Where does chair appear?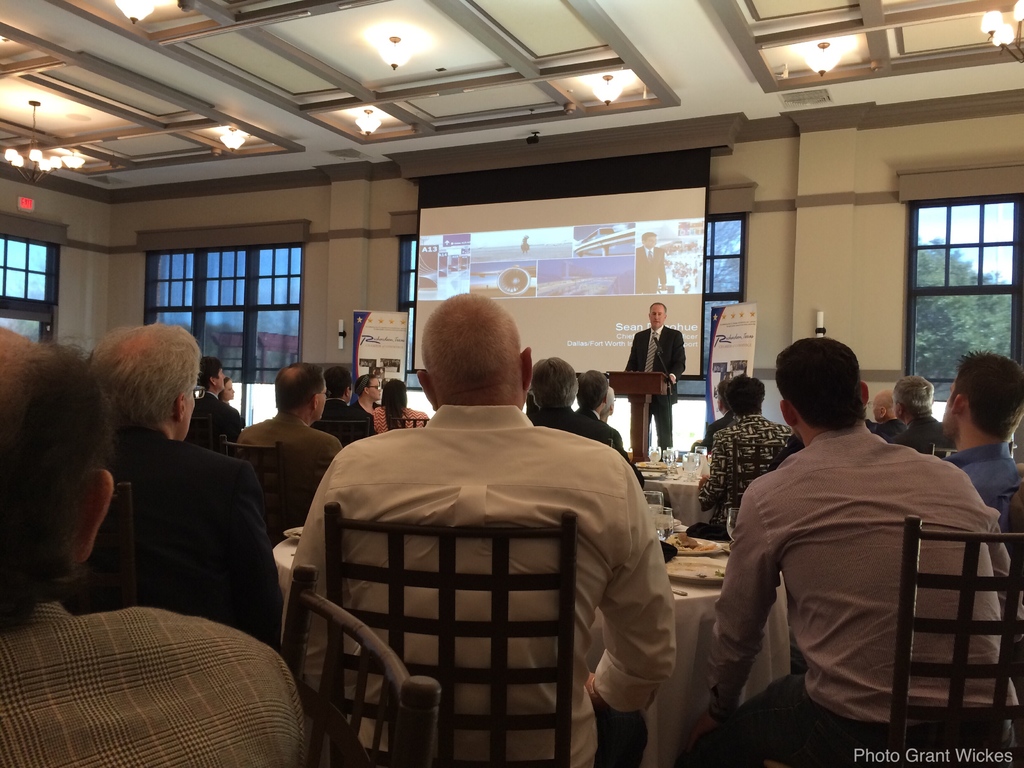
Appears at 889:510:1023:767.
